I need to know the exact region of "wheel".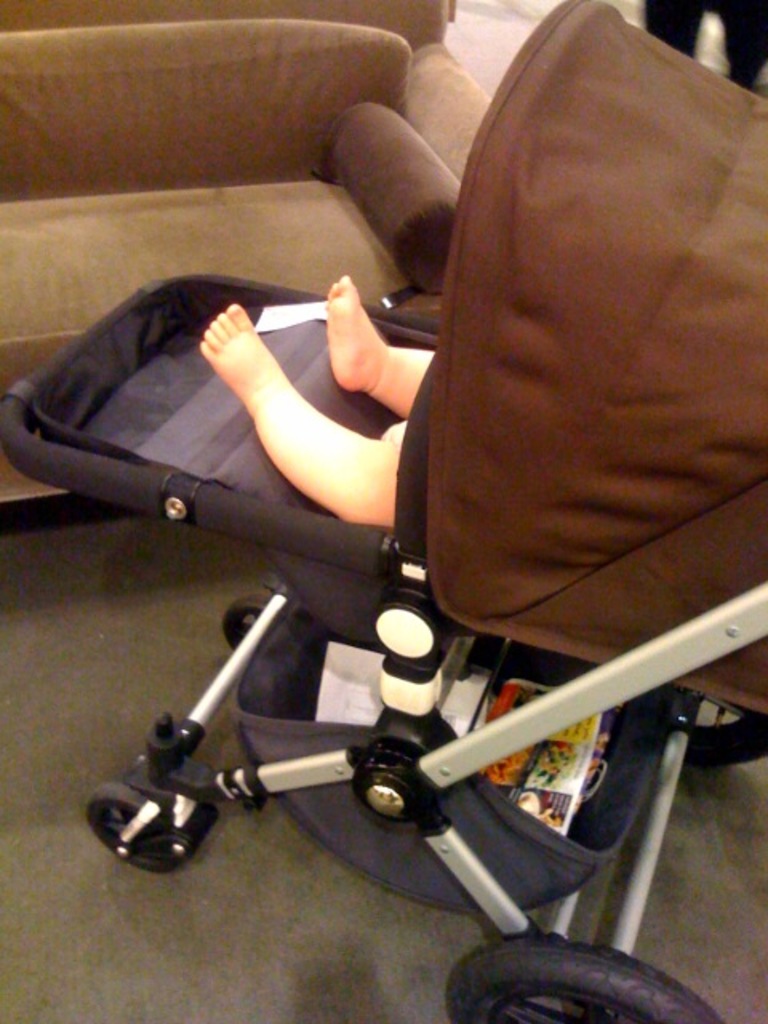
Region: x1=219, y1=590, x2=266, y2=651.
